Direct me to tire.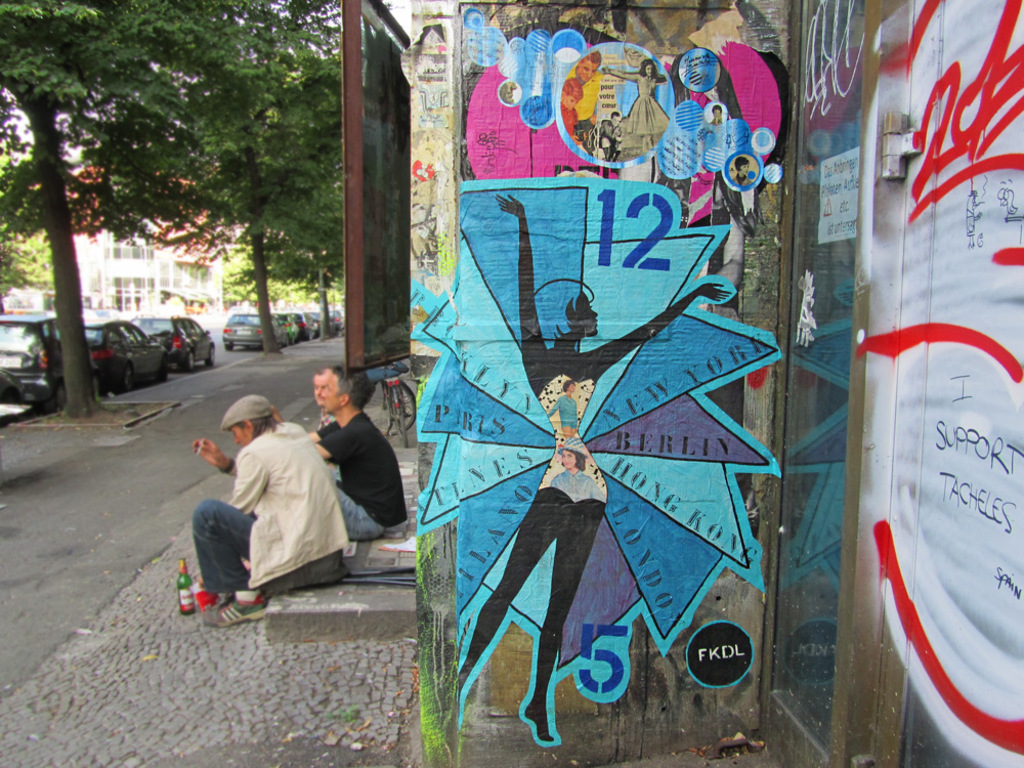
Direction: 180:354:200:374.
